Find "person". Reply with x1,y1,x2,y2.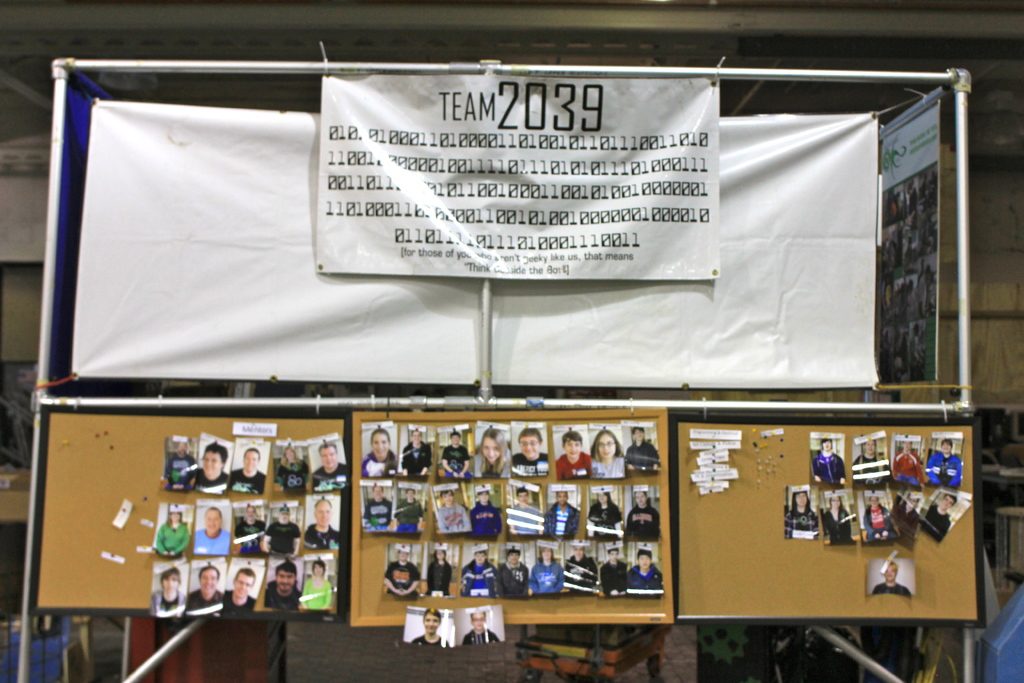
434,489,468,531.
